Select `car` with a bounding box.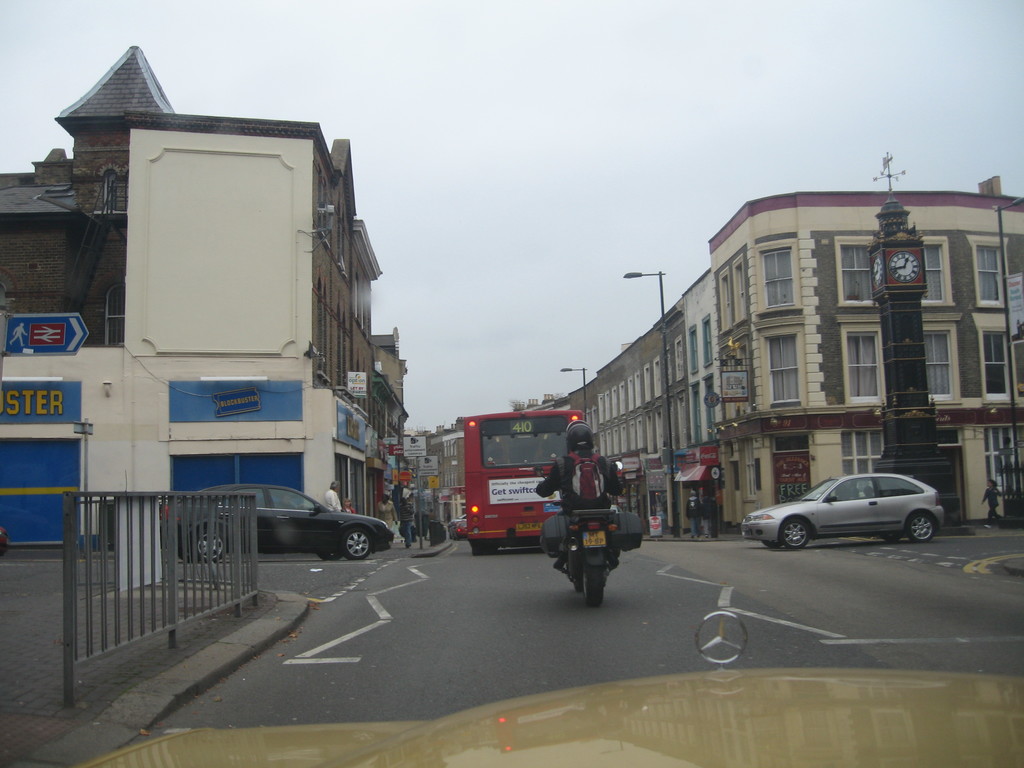
bbox=[163, 478, 396, 560].
